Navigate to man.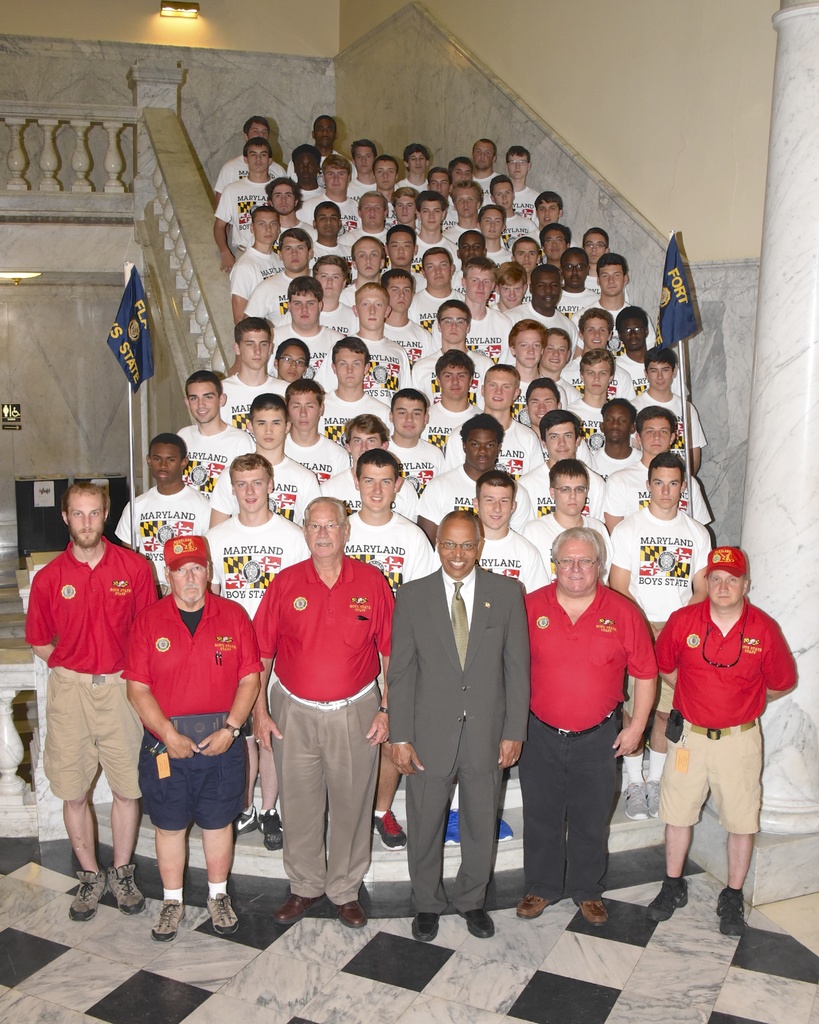
Navigation target: l=517, t=457, r=613, b=592.
